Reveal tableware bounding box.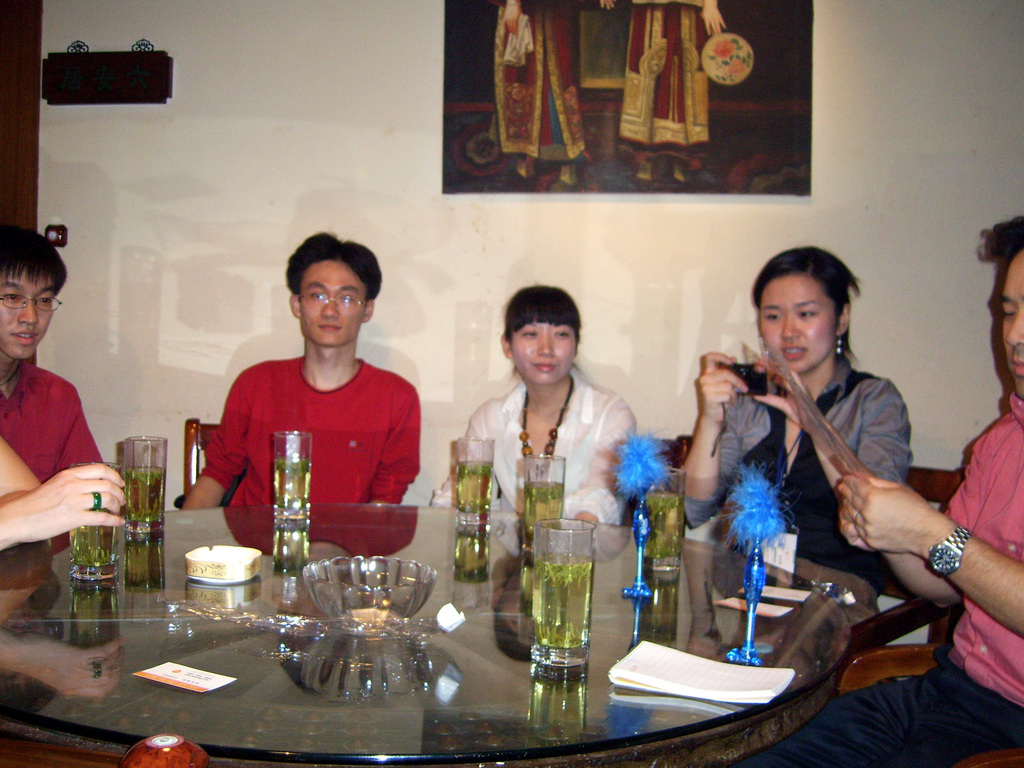
Revealed: bbox(67, 463, 123, 583).
